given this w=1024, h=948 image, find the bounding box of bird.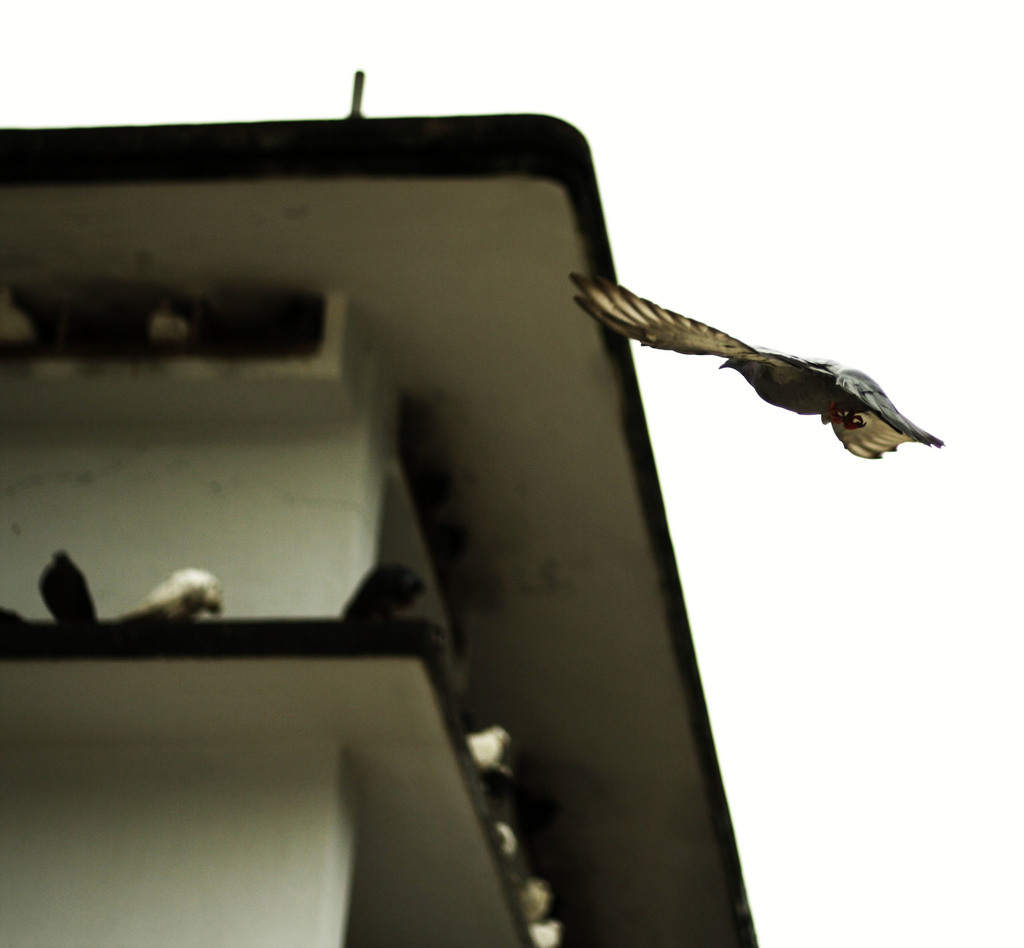
box=[0, 279, 55, 367].
